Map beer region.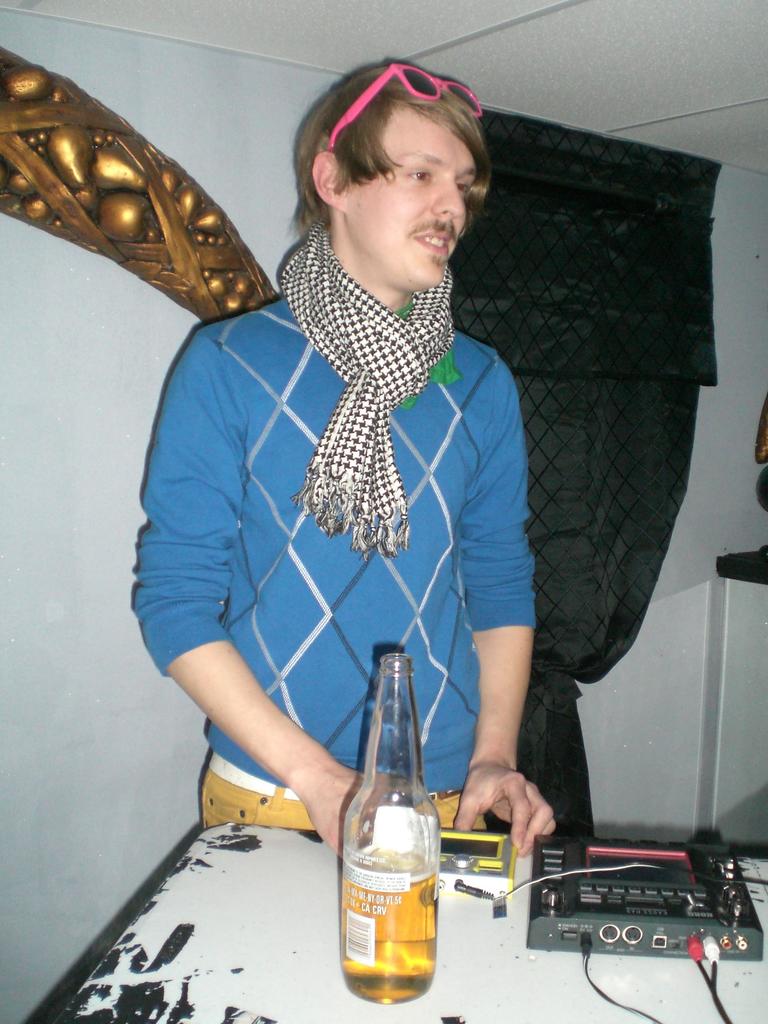
Mapped to [x1=336, y1=657, x2=443, y2=1006].
